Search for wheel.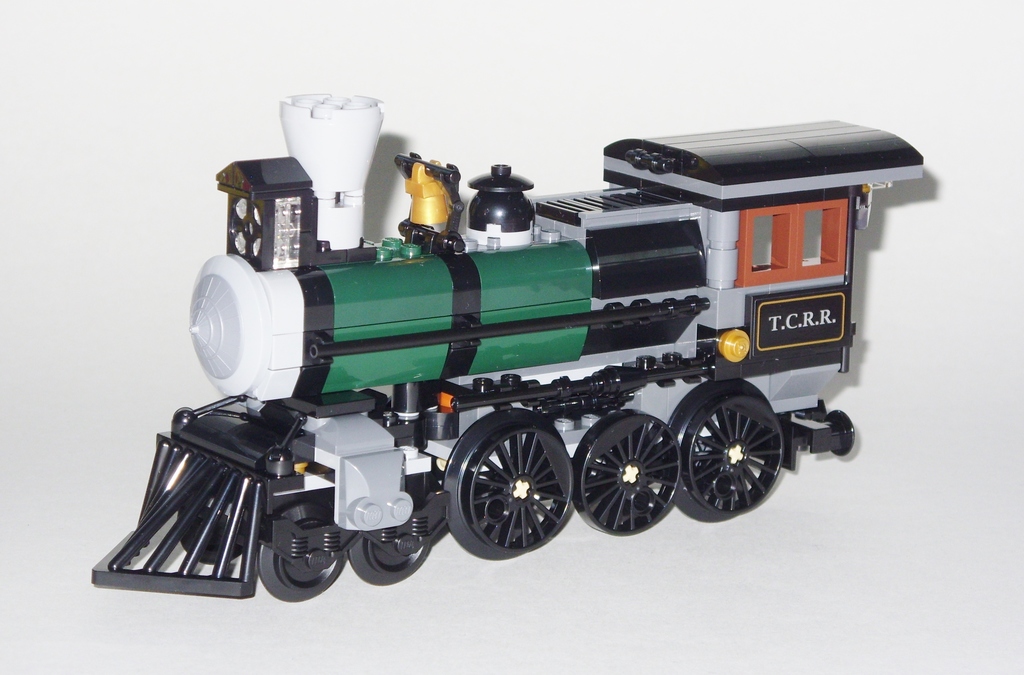
Found at 349 500 429 587.
